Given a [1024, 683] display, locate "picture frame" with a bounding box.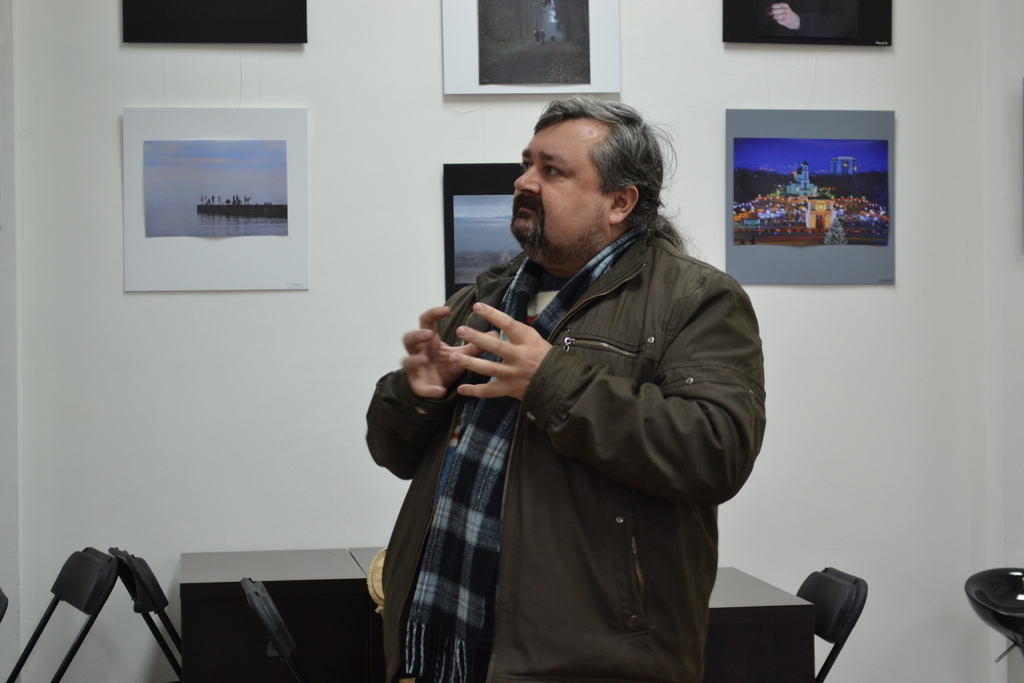
Located: {"x1": 444, "y1": 165, "x2": 524, "y2": 299}.
